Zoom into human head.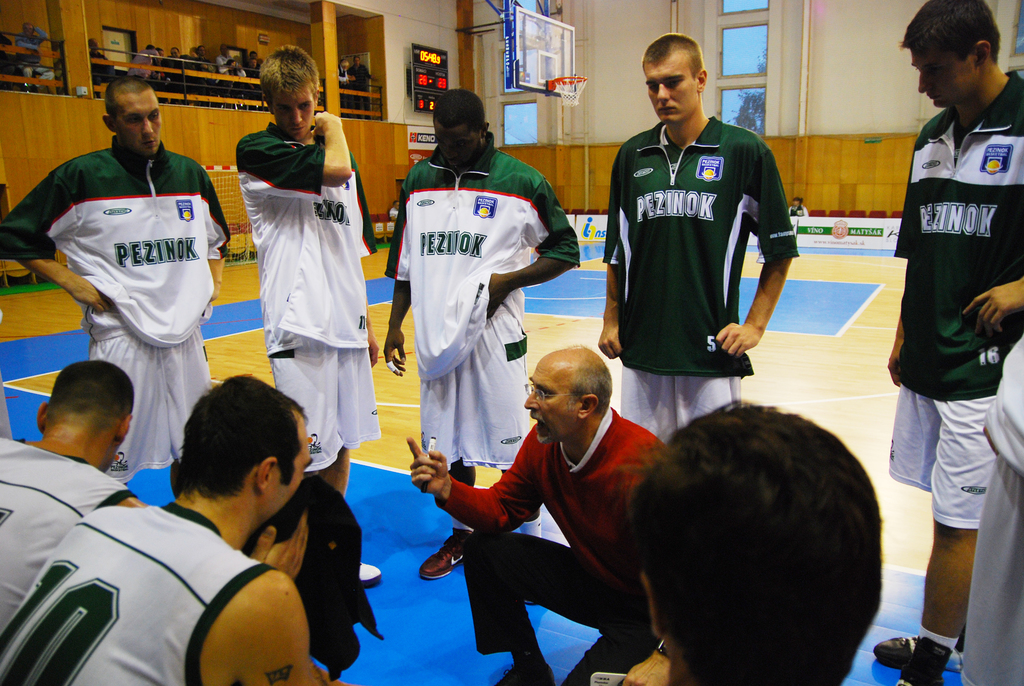
Zoom target: (left=100, top=76, right=164, bottom=158).
